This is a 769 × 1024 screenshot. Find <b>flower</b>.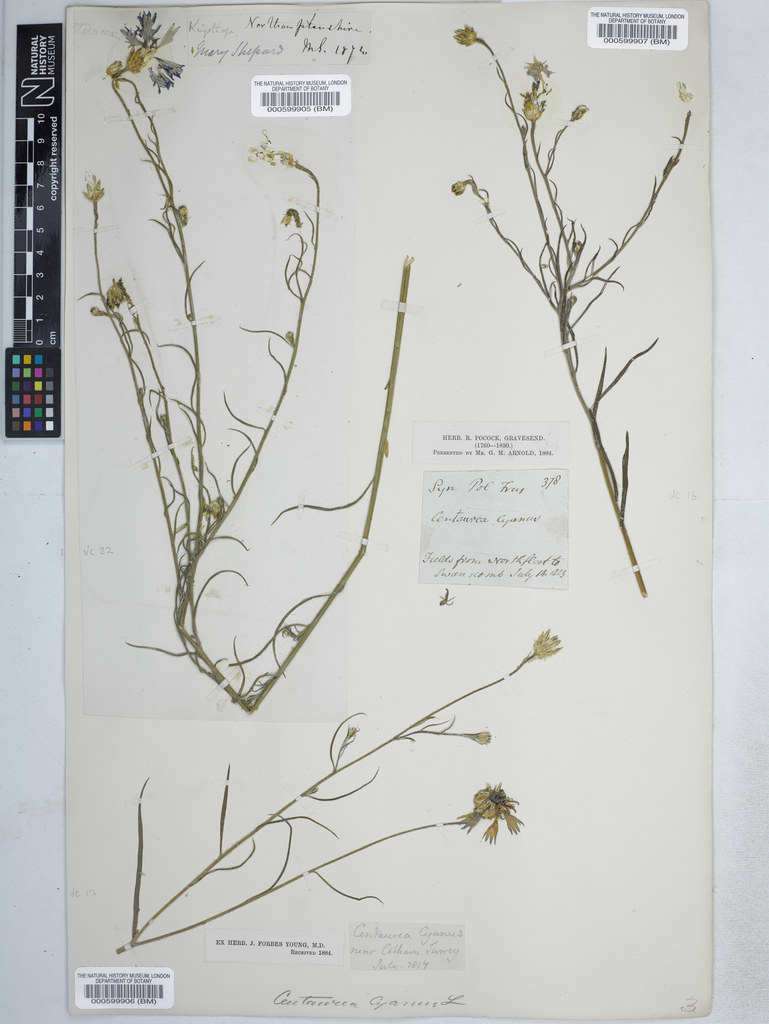
Bounding box: (458, 781, 523, 842).
